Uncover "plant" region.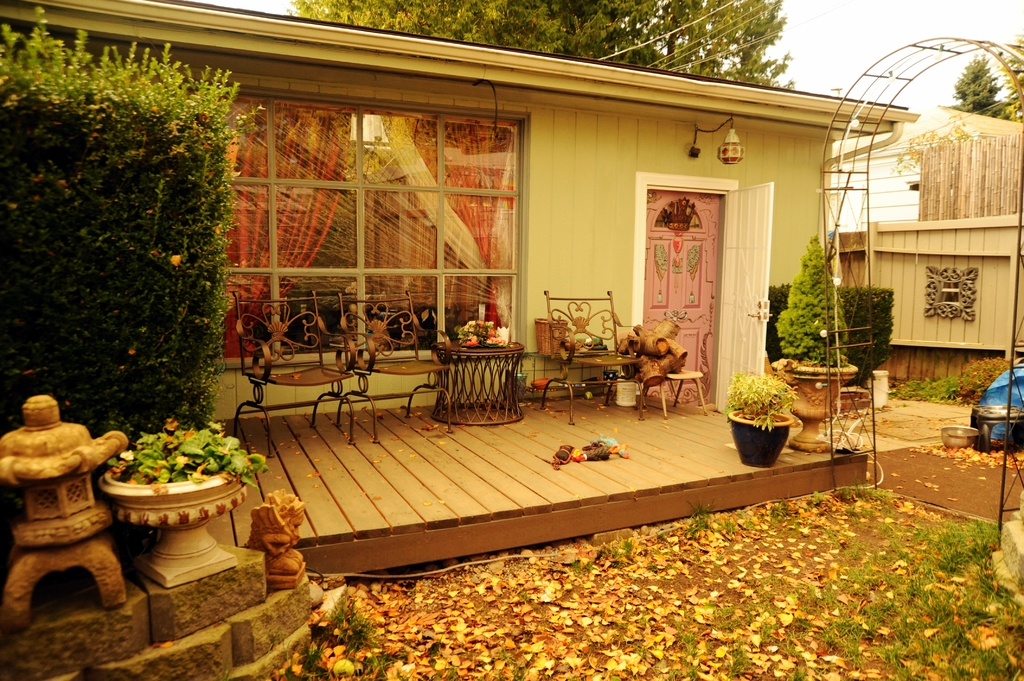
Uncovered: pyautogui.locateOnScreen(684, 504, 725, 551).
